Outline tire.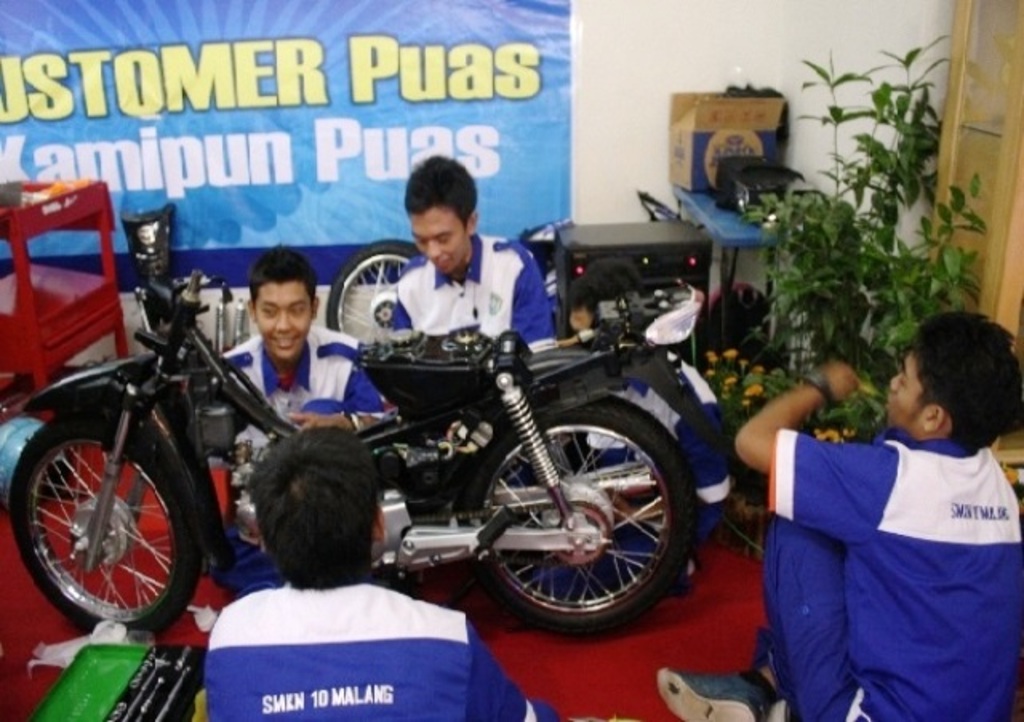
Outline: bbox=(454, 392, 702, 644).
